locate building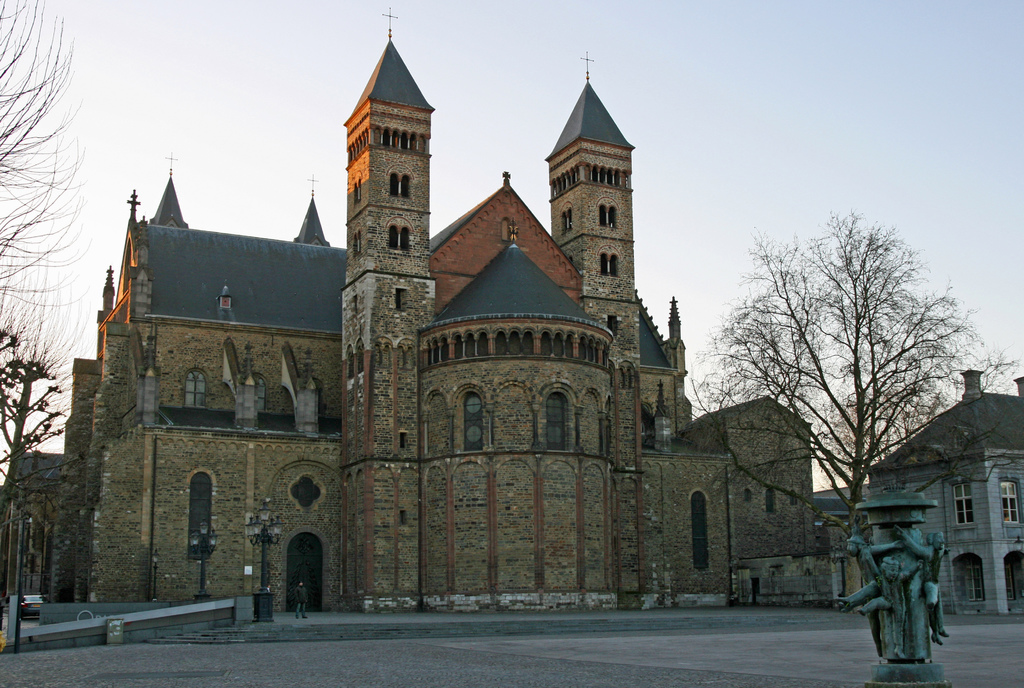
[x1=0, y1=451, x2=63, y2=601]
